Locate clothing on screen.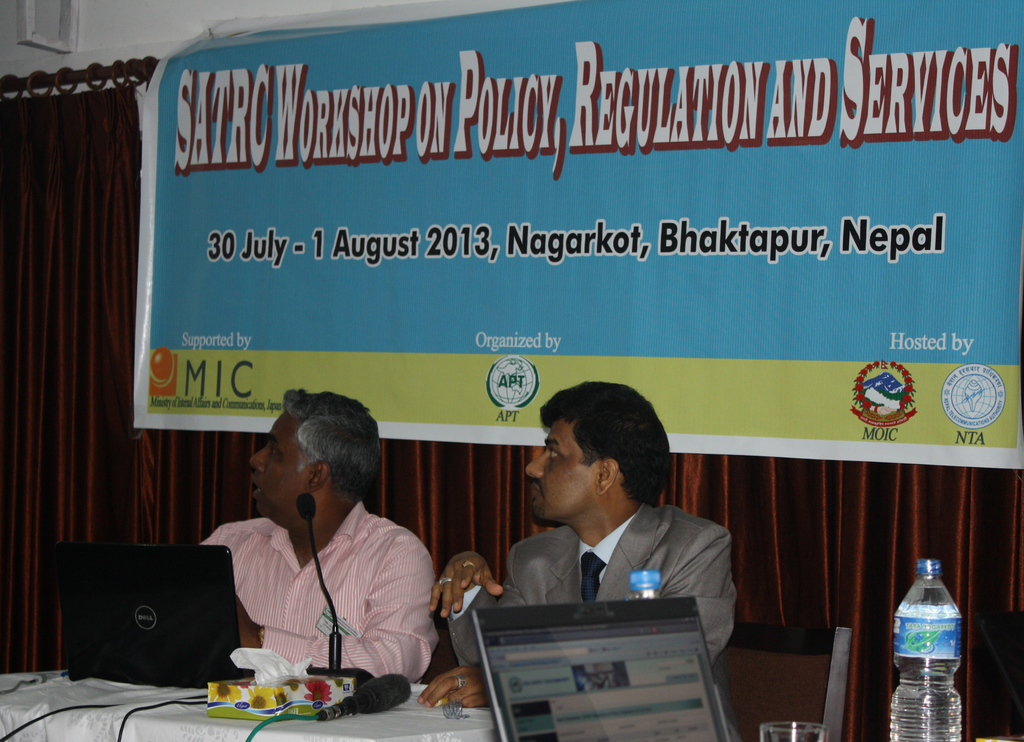
On screen at BBox(449, 501, 741, 741).
